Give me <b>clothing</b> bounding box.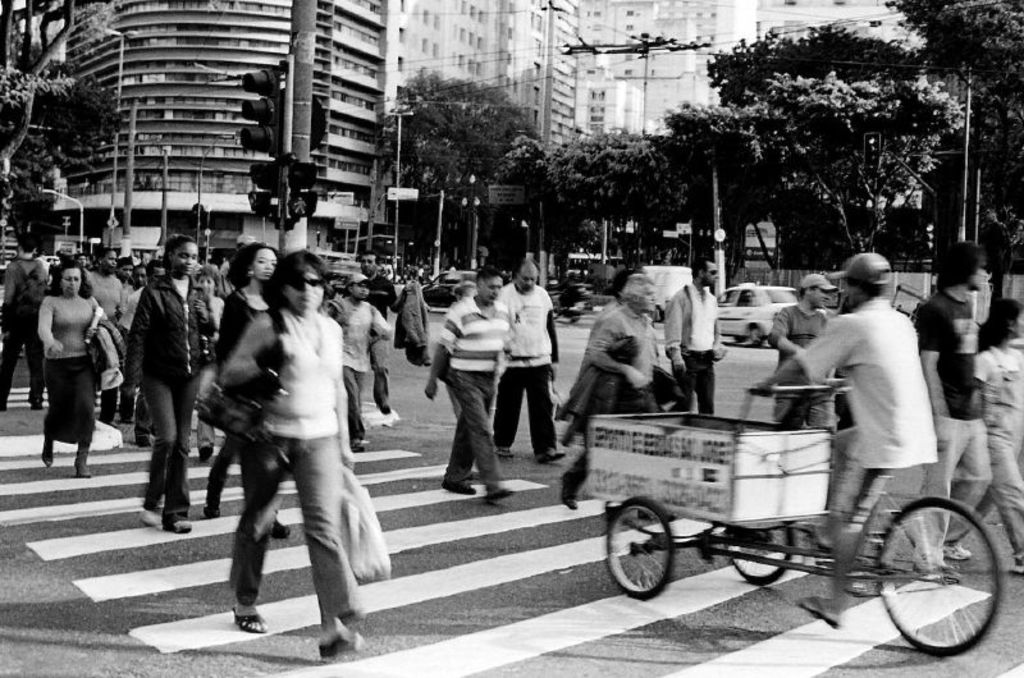
767,299,837,430.
